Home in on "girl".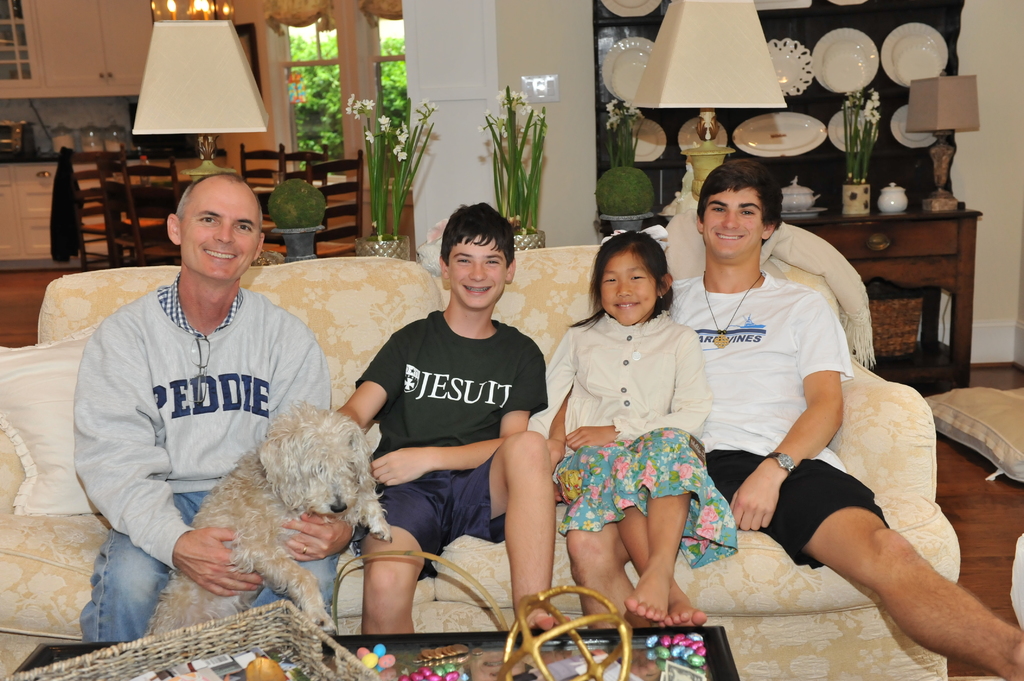
Homed in at [521, 230, 736, 629].
